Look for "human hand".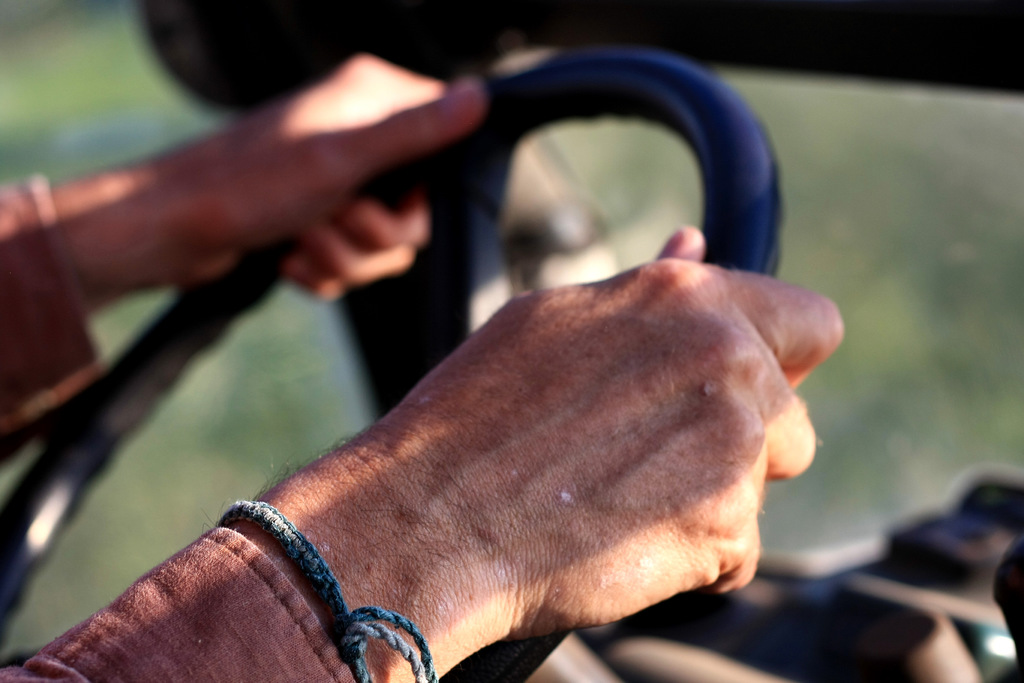
Found: [373, 220, 847, 637].
